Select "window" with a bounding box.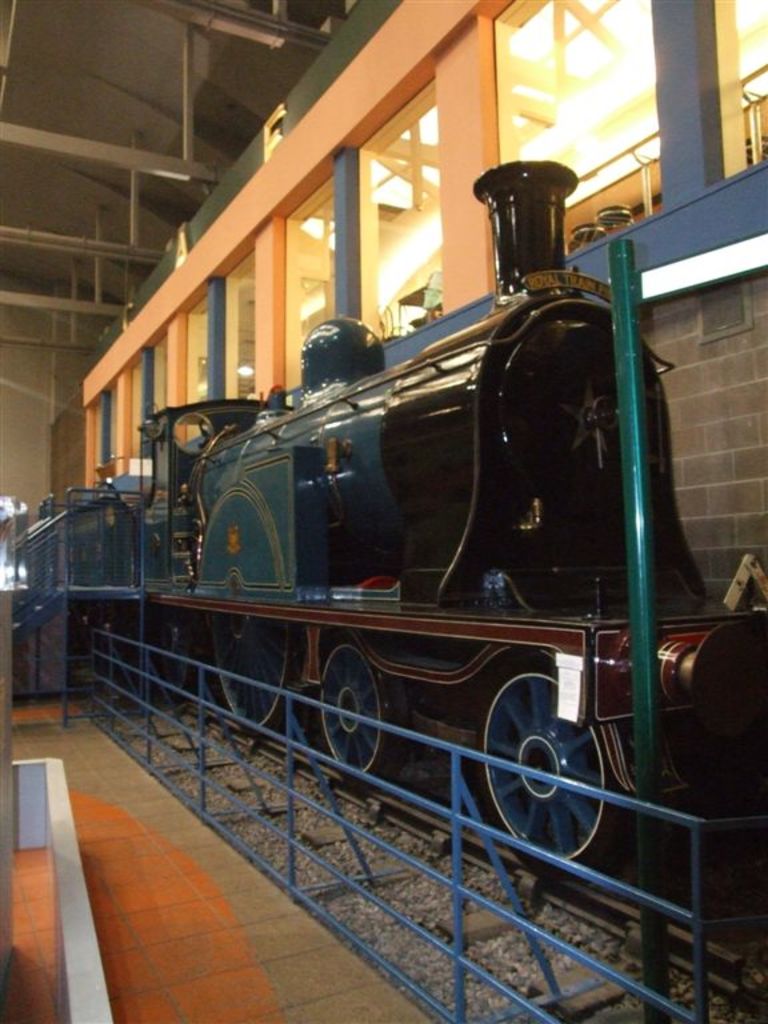
detection(355, 84, 448, 351).
